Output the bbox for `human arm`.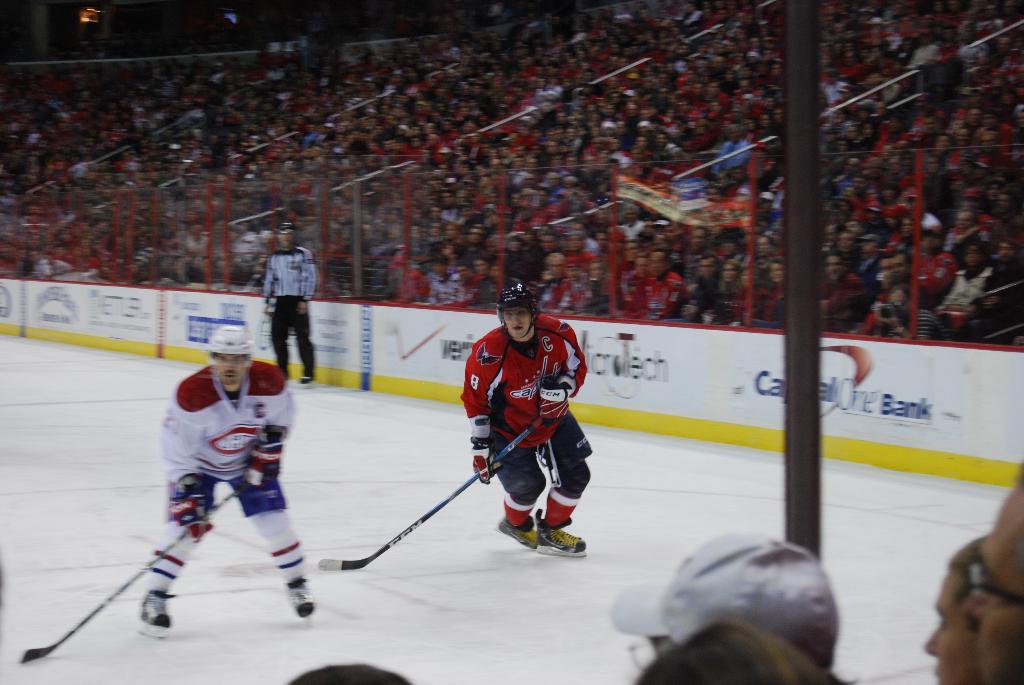
297,251,321,315.
